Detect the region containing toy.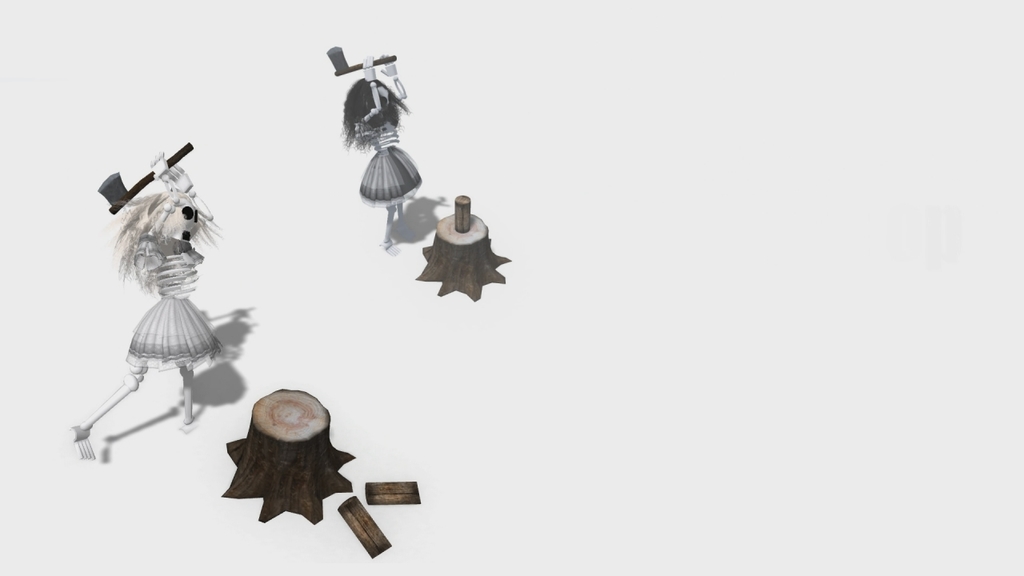
select_region(367, 481, 422, 503).
